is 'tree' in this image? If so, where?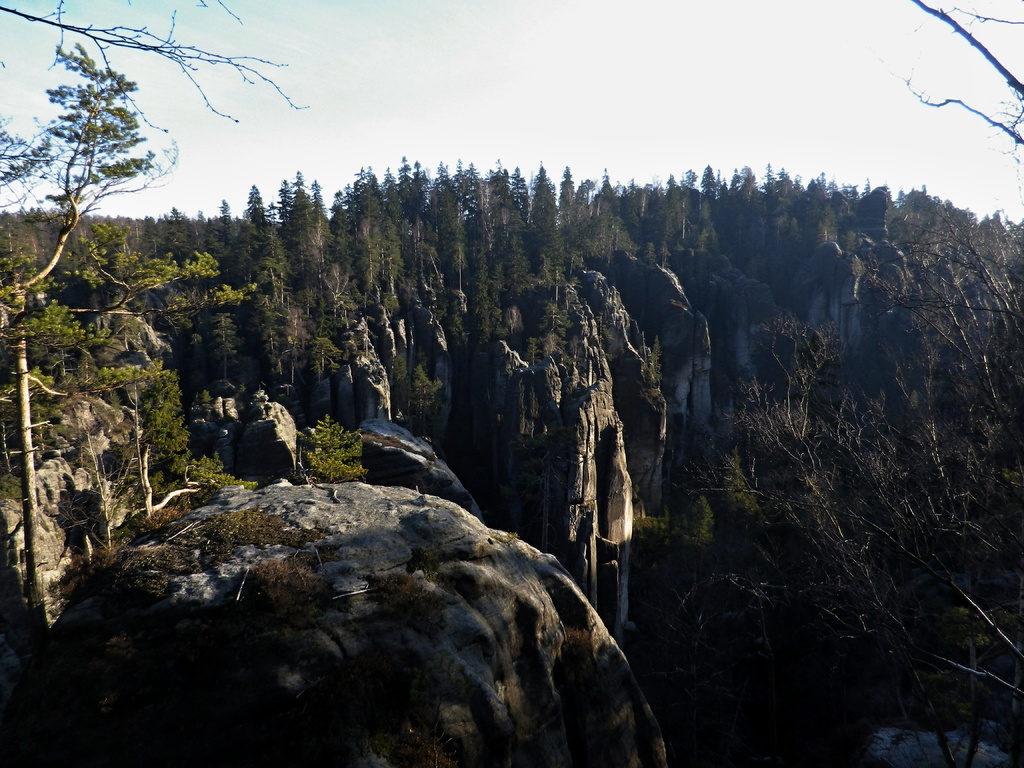
Yes, at <region>167, 207, 203, 271</region>.
